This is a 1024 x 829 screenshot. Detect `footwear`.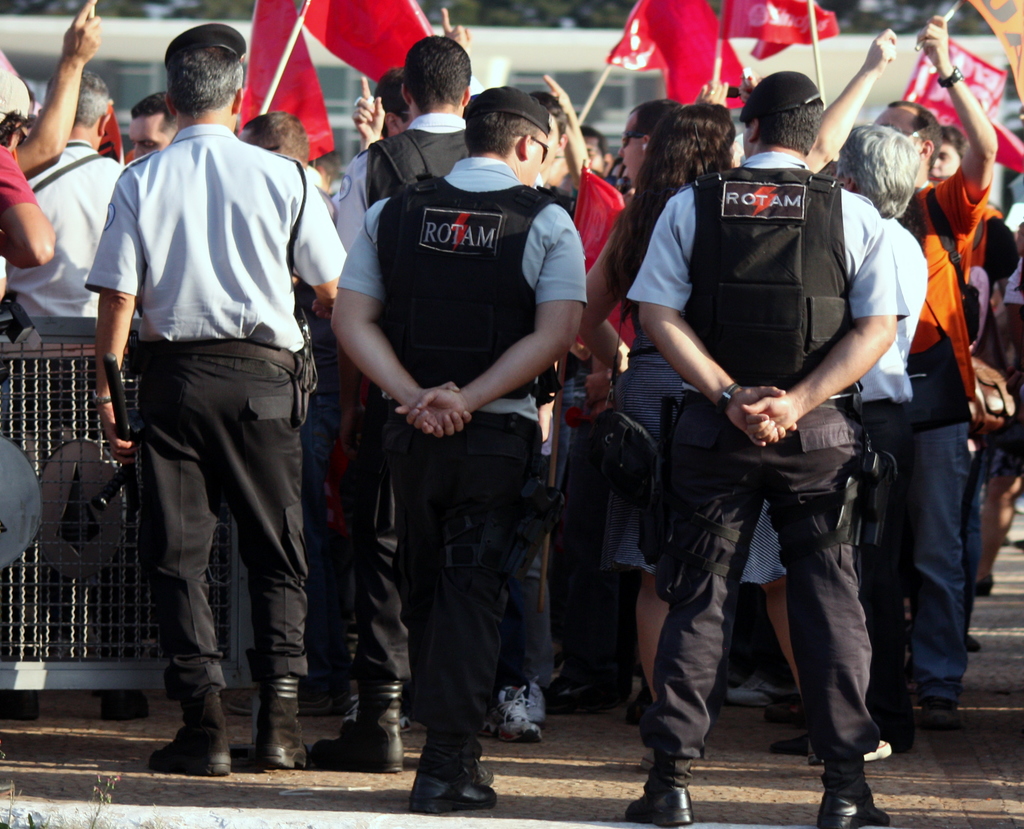
x1=860, y1=734, x2=893, y2=762.
